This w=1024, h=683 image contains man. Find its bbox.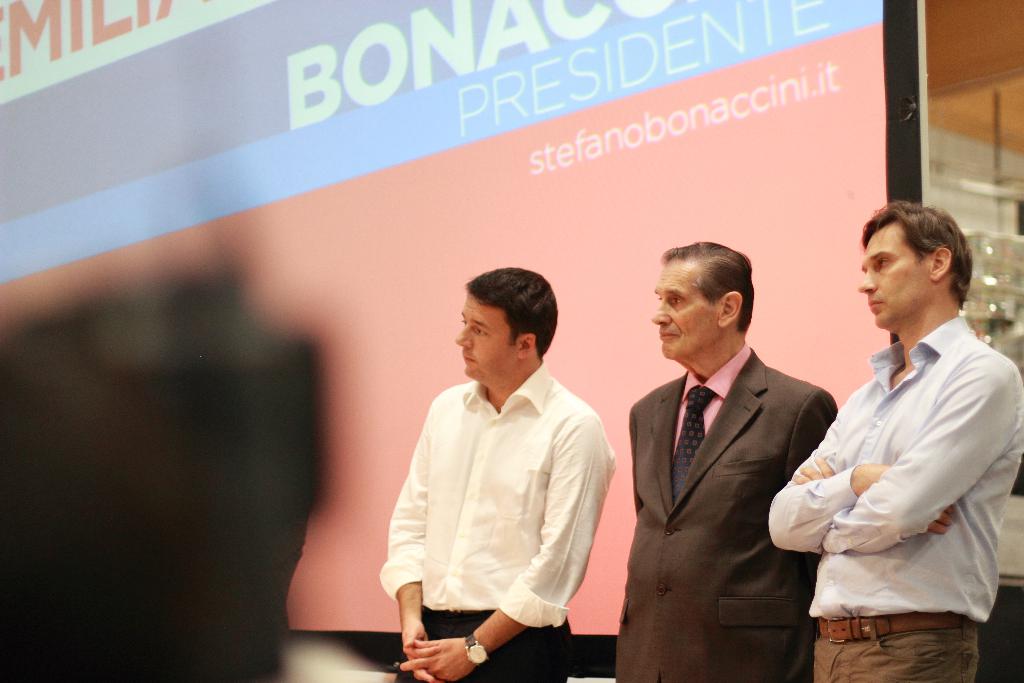
(x1=781, y1=176, x2=1016, y2=665).
